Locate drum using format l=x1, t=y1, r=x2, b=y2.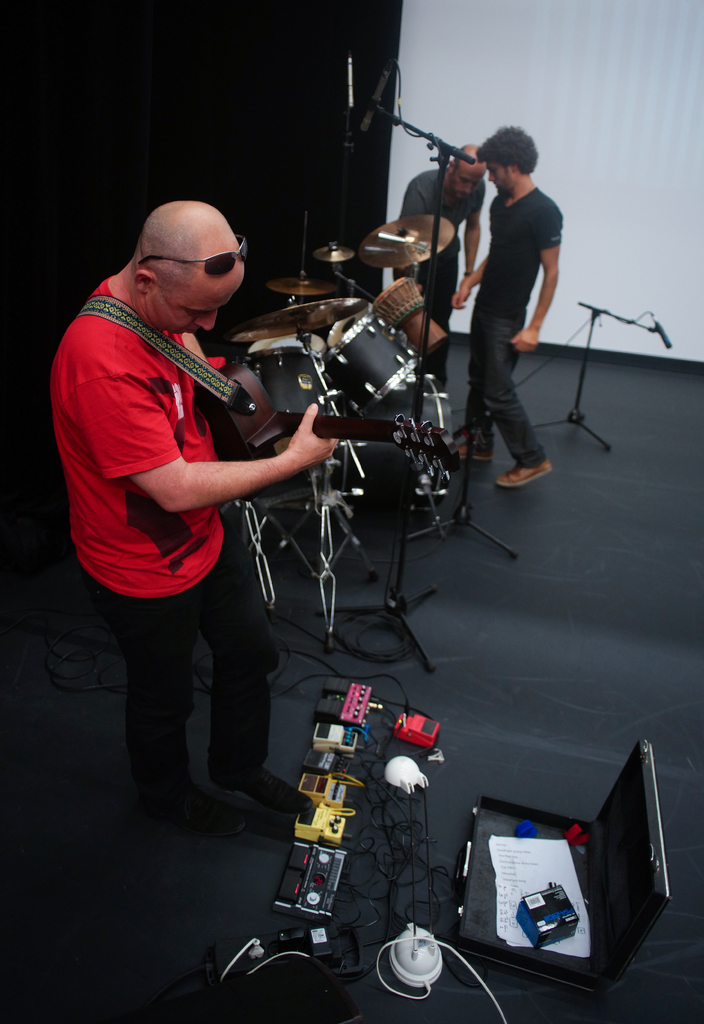
l=241, t=344, r=334, b=417.
